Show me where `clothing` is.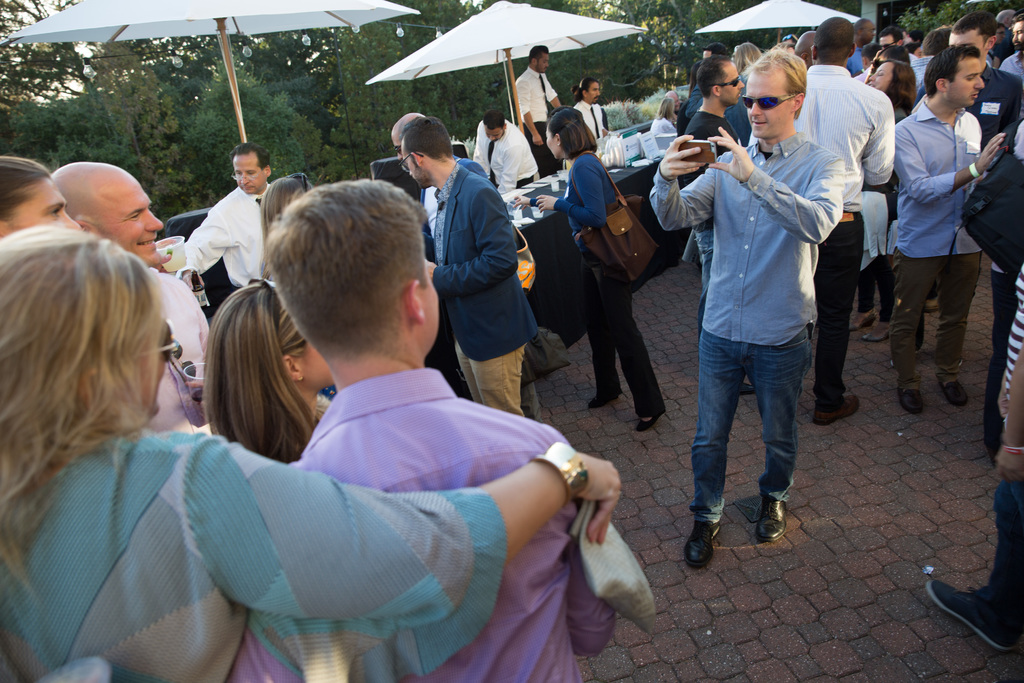
`clothing` is at 514,66,561,175.
